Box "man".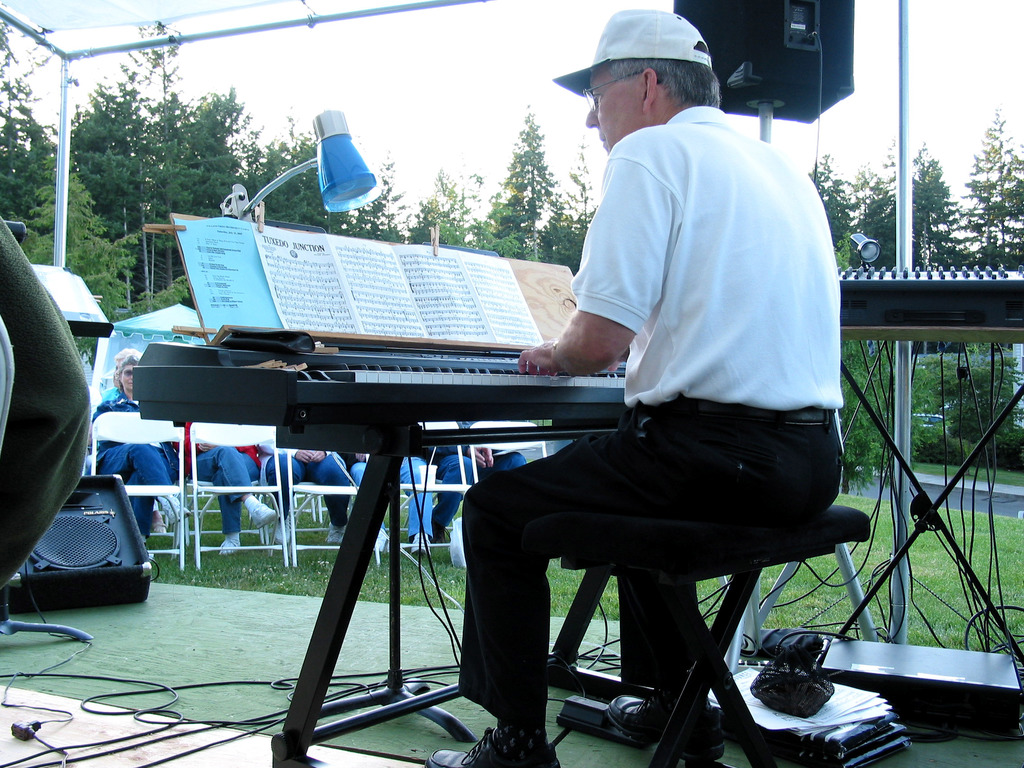
[428,419,525,548].
